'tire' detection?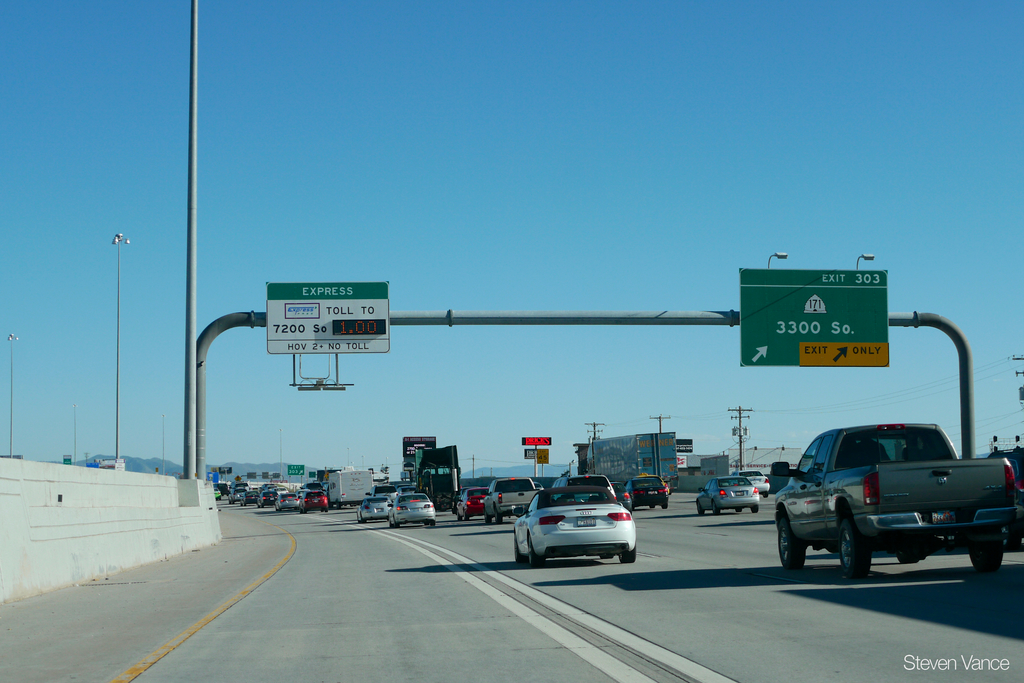
BBox(837, 521, 874, 579)
